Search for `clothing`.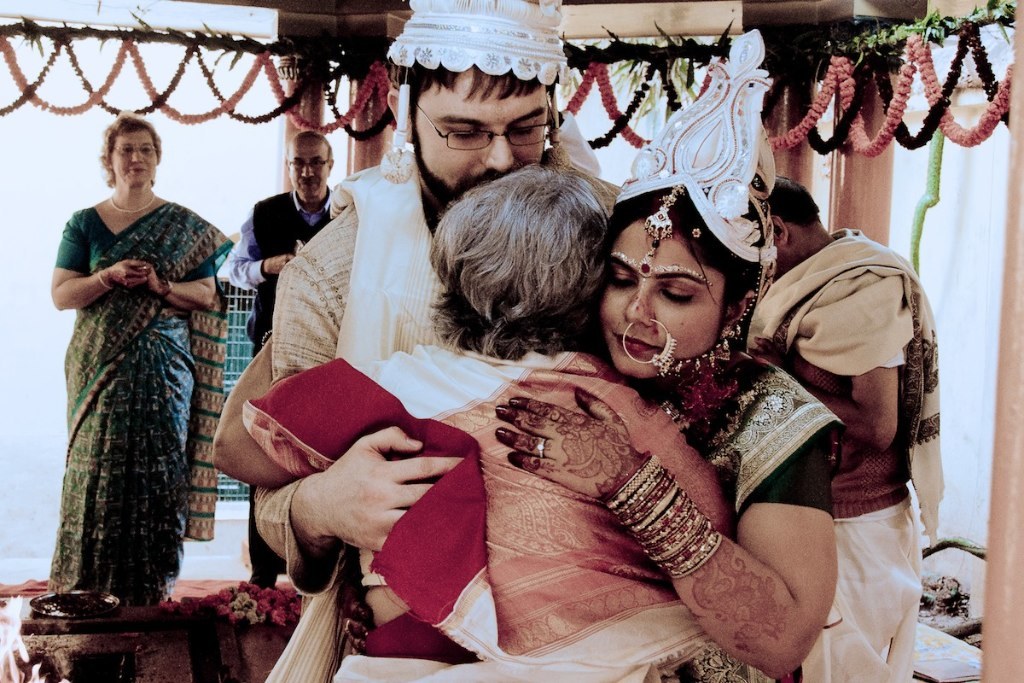
Found at bbox(251, 320, 794, 682).
